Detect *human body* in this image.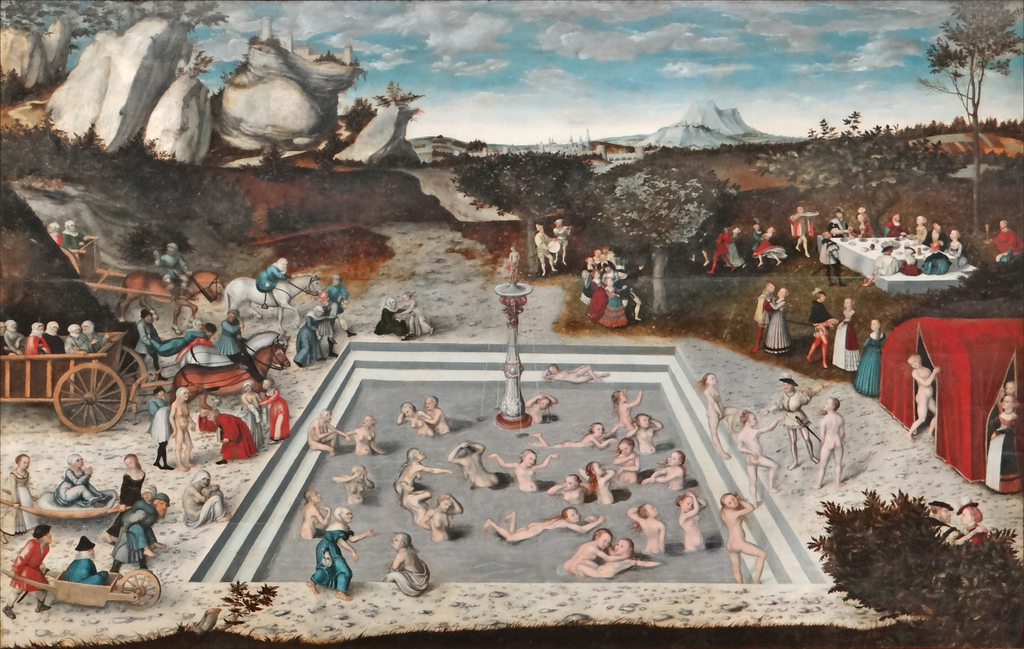
Detection: pyautogui.locateOnScreen(150, 246, 191, 300).
